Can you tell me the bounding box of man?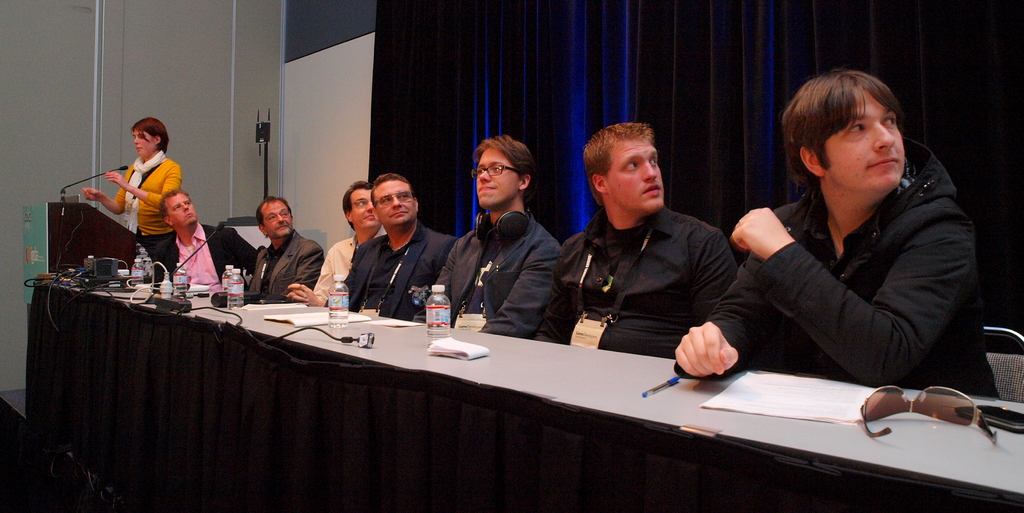
412,130,568,340.
